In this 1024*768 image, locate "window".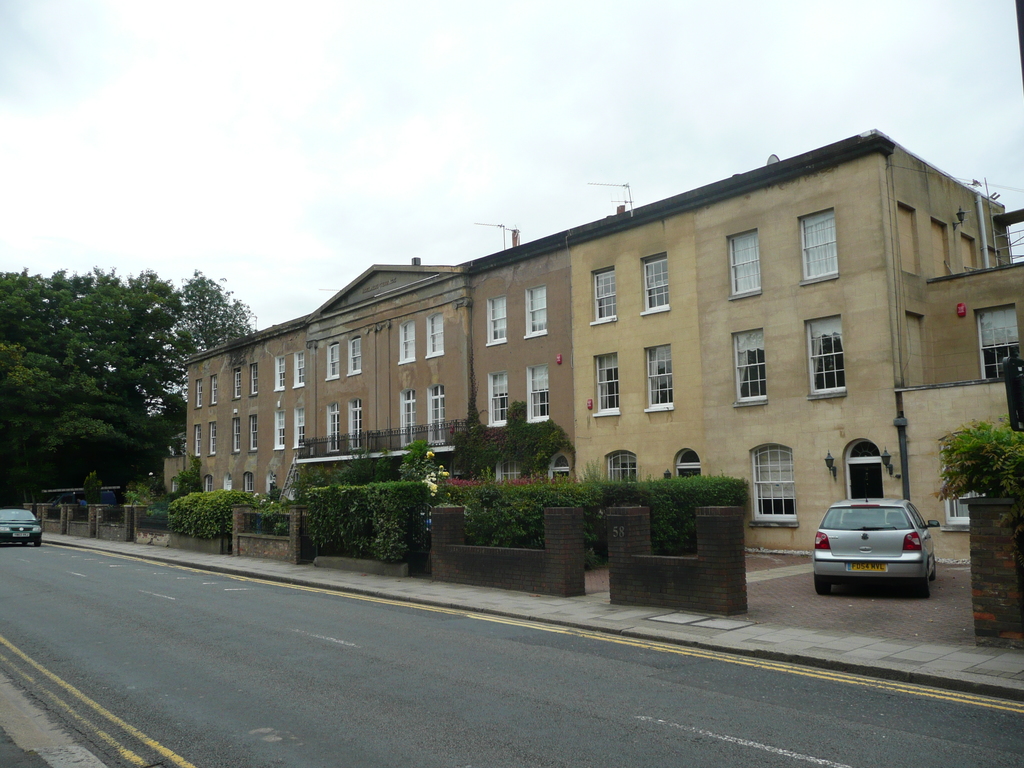
Bounding box: box(801, 209, 836, 282).
